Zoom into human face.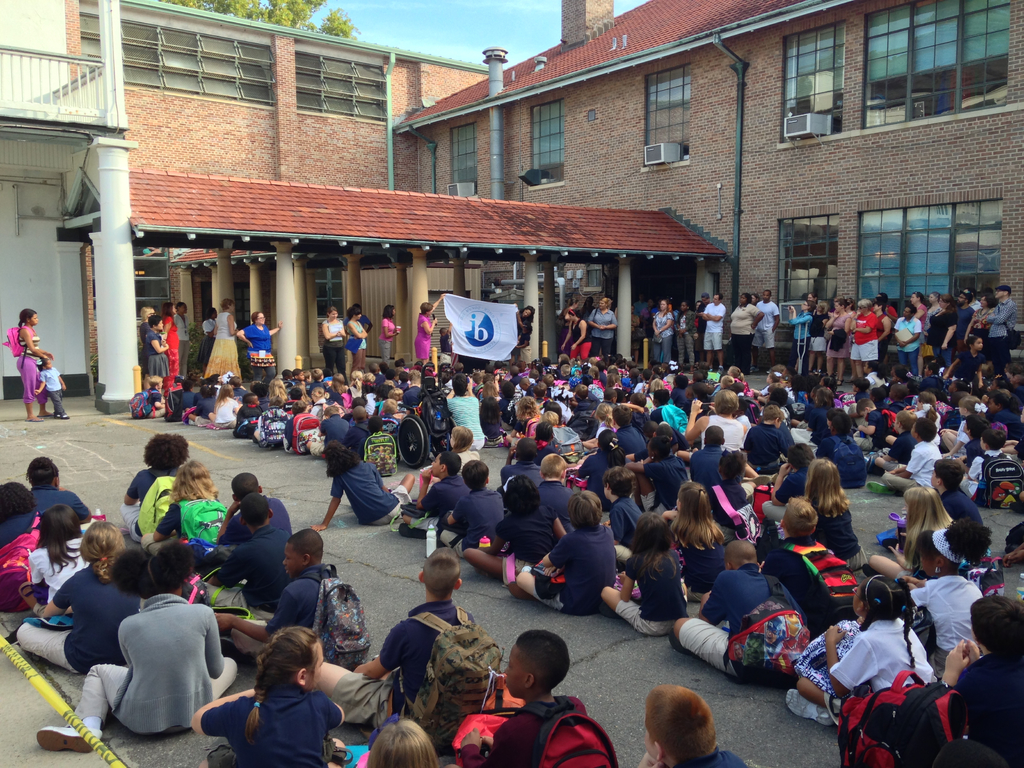
Zoom target: rect(950, 291, 966, 307).
